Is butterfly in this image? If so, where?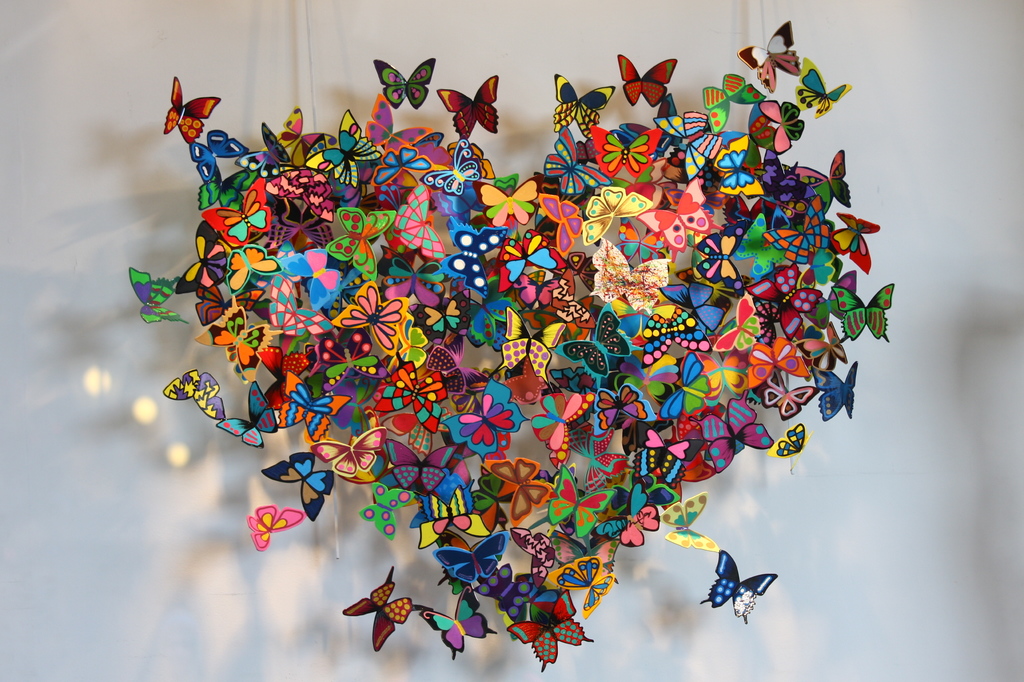
Yes, at (x1=332, y1=279, x2=405, y2=355).
